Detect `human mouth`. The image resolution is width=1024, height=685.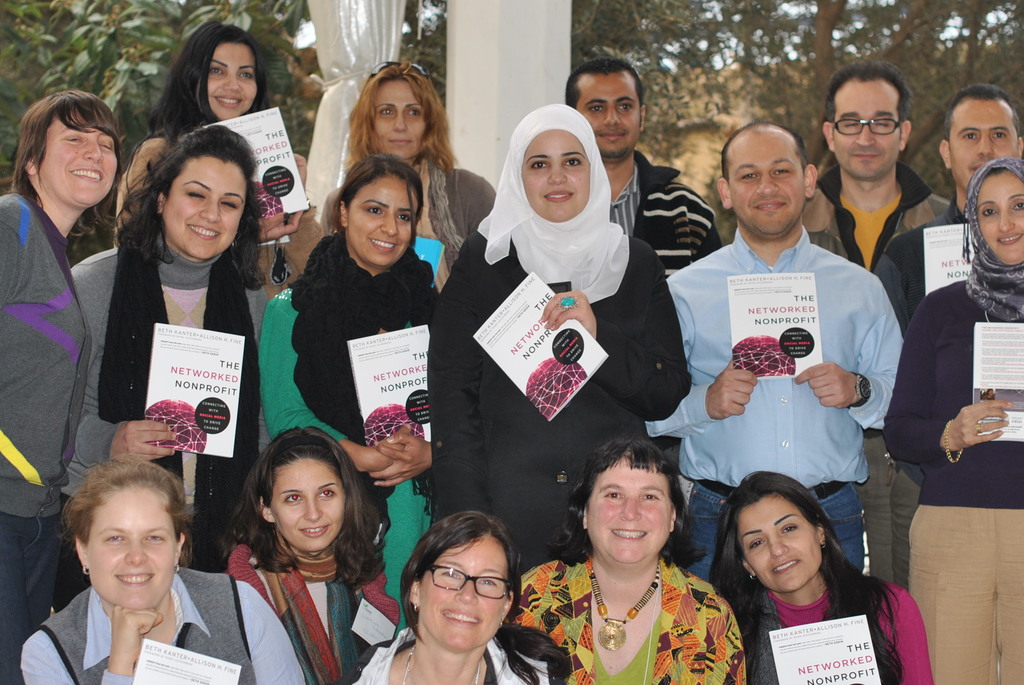
l=385, t=133, r=413, b=152.
